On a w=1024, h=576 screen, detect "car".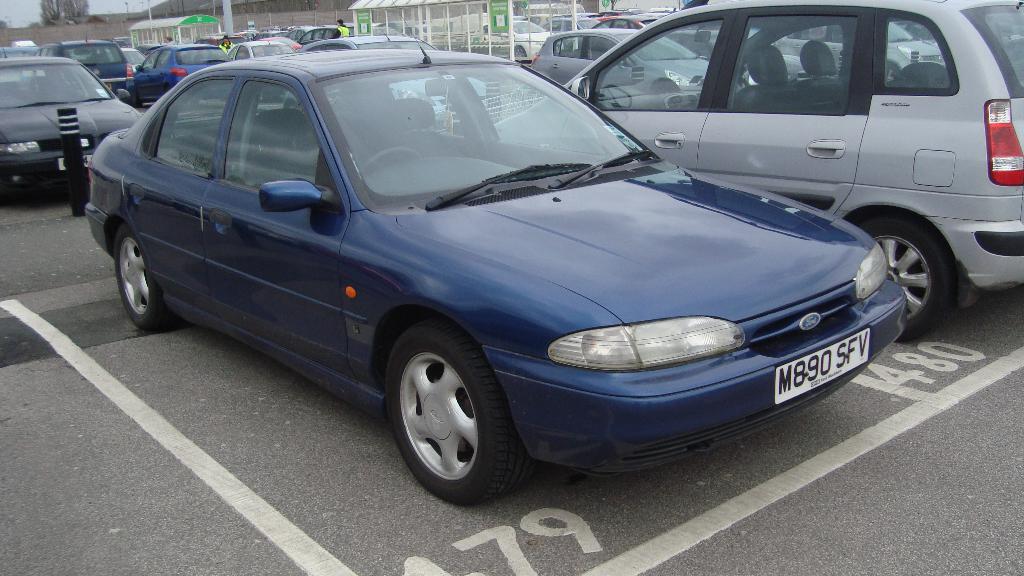
32 42 137 86.
